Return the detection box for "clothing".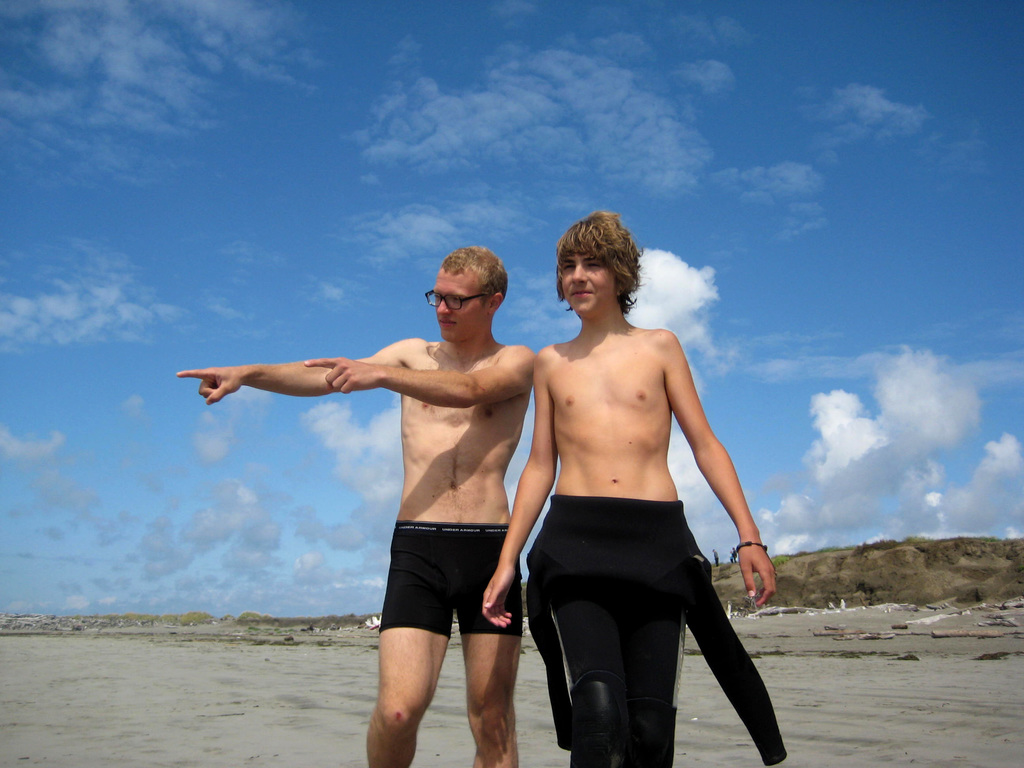
374:519:528:641.
